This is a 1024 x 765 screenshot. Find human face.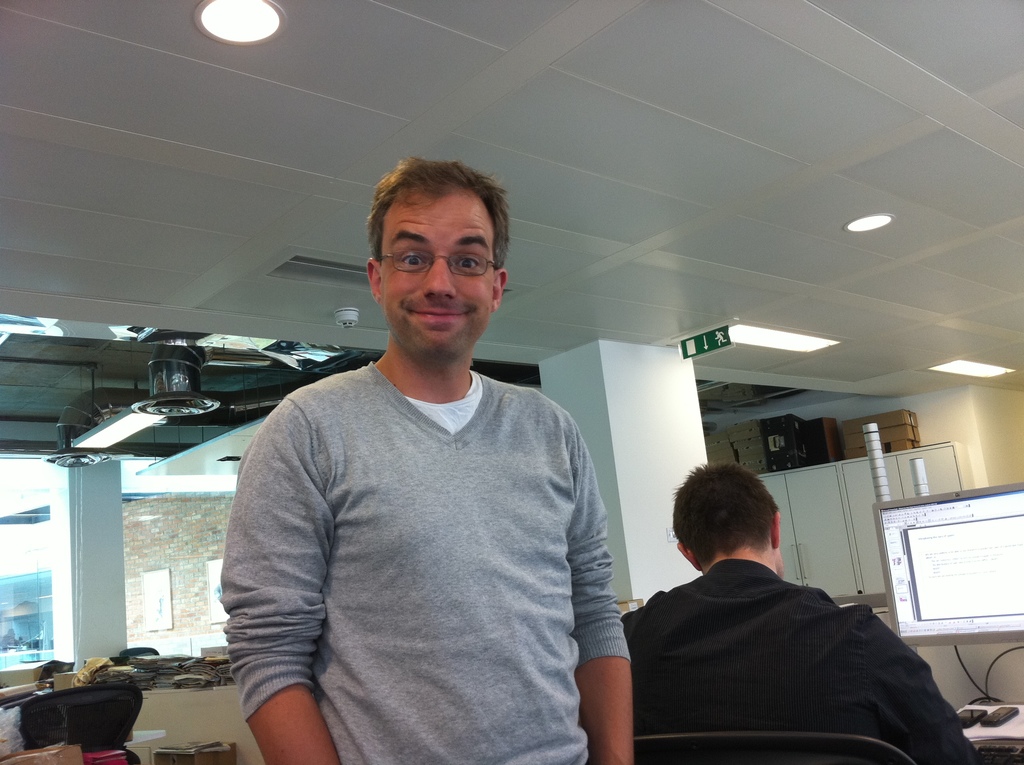
Bounding box: [378,190,496,364].
